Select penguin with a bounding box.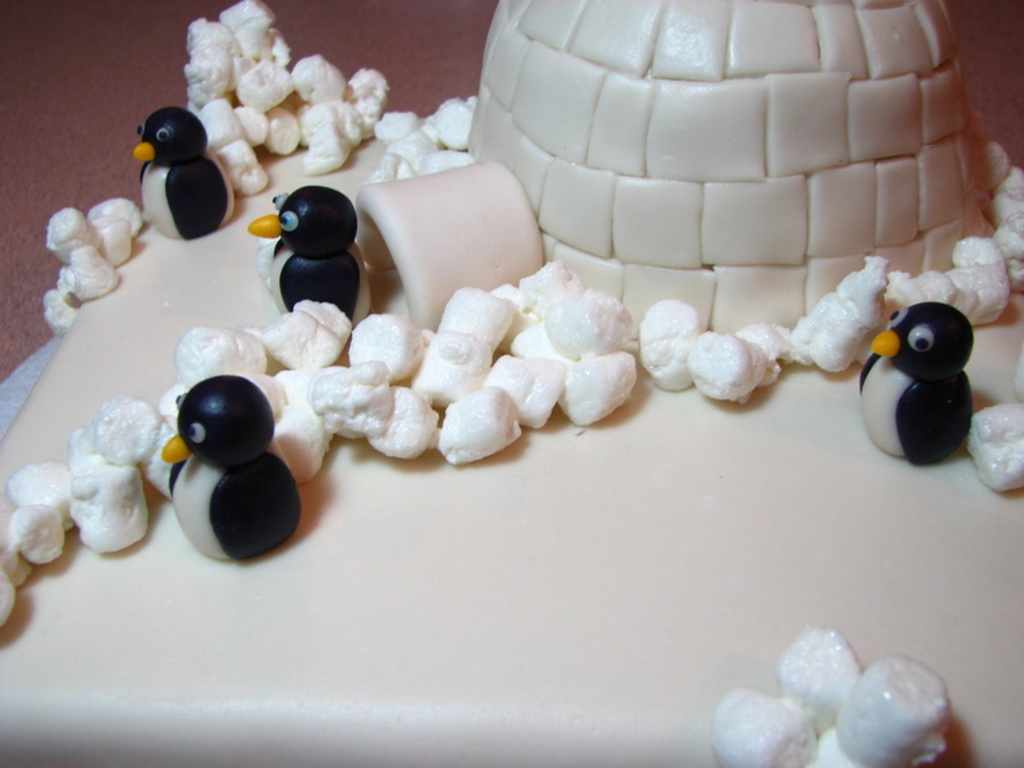
bbox(131, 106, 242, 243).
